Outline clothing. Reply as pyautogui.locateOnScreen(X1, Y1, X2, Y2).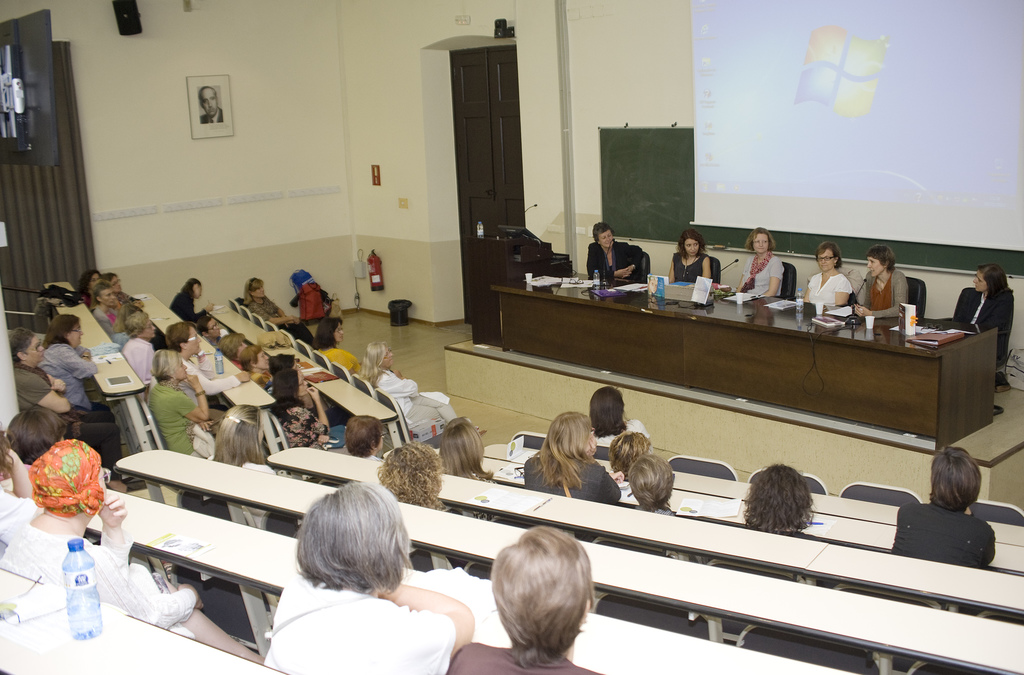
pyautogui.locateOnScreen(123, 333, 161, 376).
